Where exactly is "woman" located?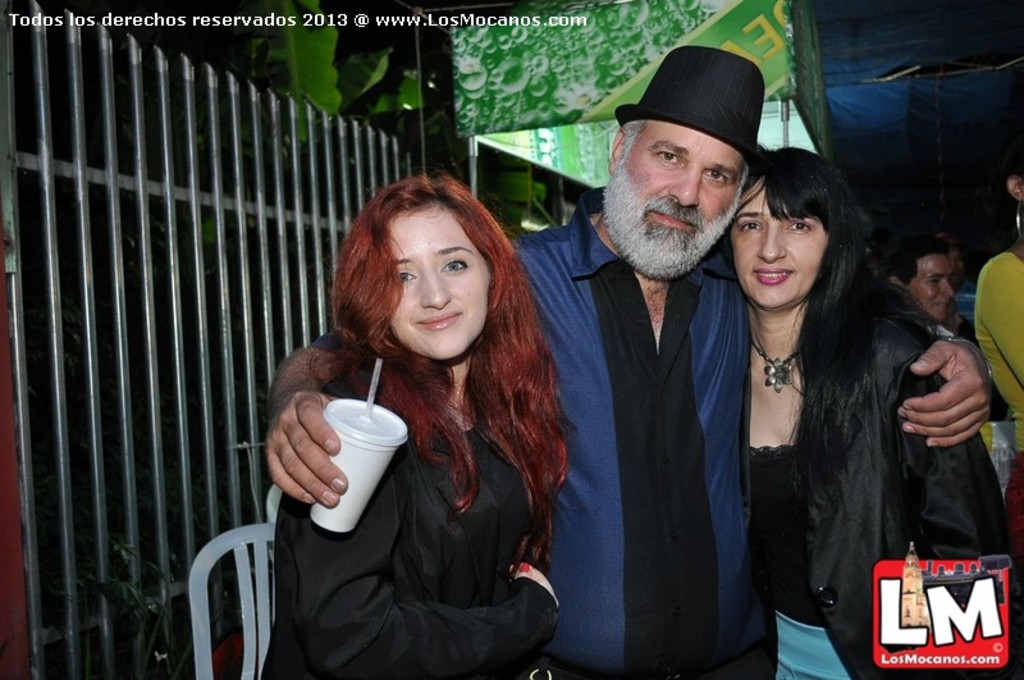
Its bounding box is box=[229, 150, 584, 679].
